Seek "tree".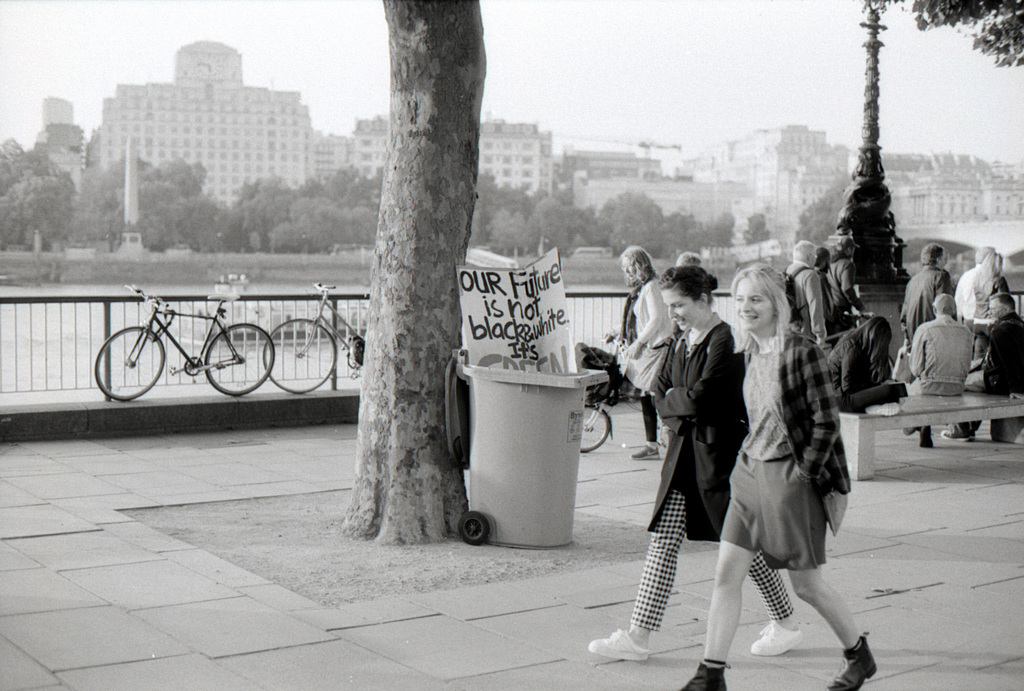
l=851, t=0, r=1023, b=70.
